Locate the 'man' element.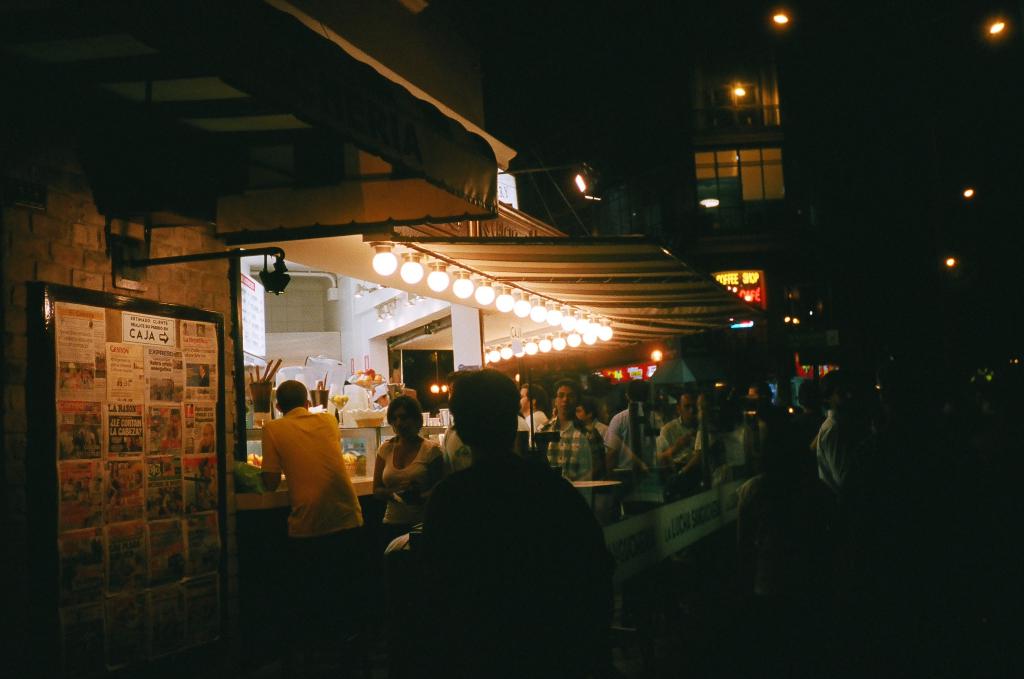
Element bbox: <bbox>414, 357, 615, 678</bbox>.
